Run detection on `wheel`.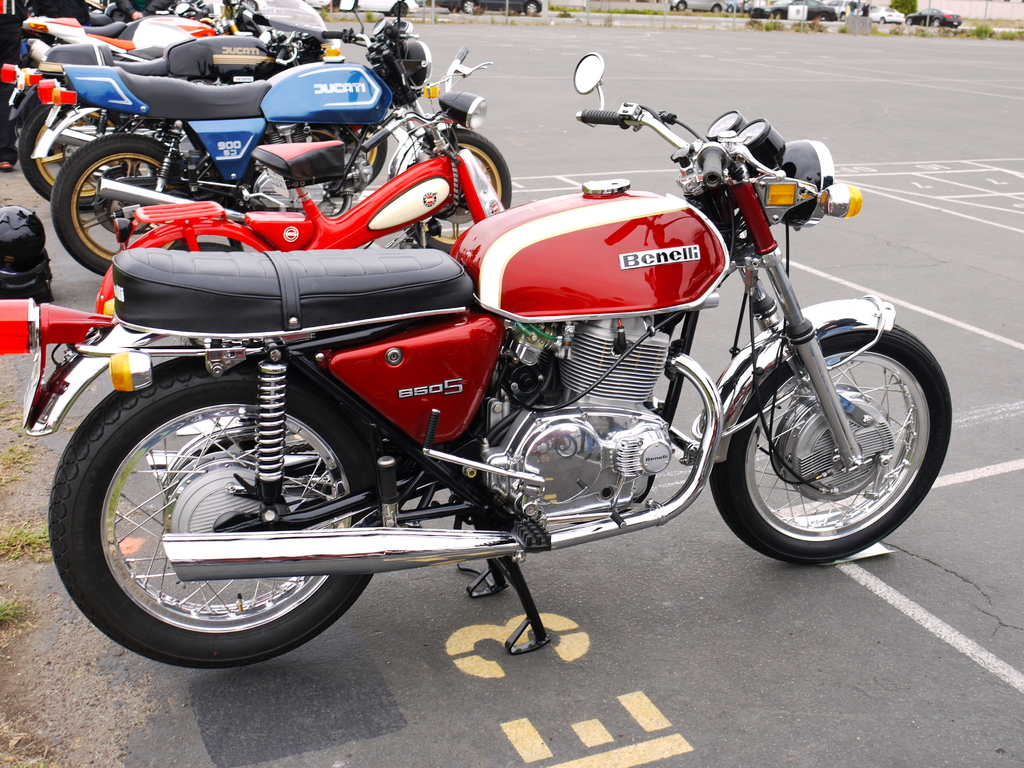
Result: detection(52, 134, 205, 281).
